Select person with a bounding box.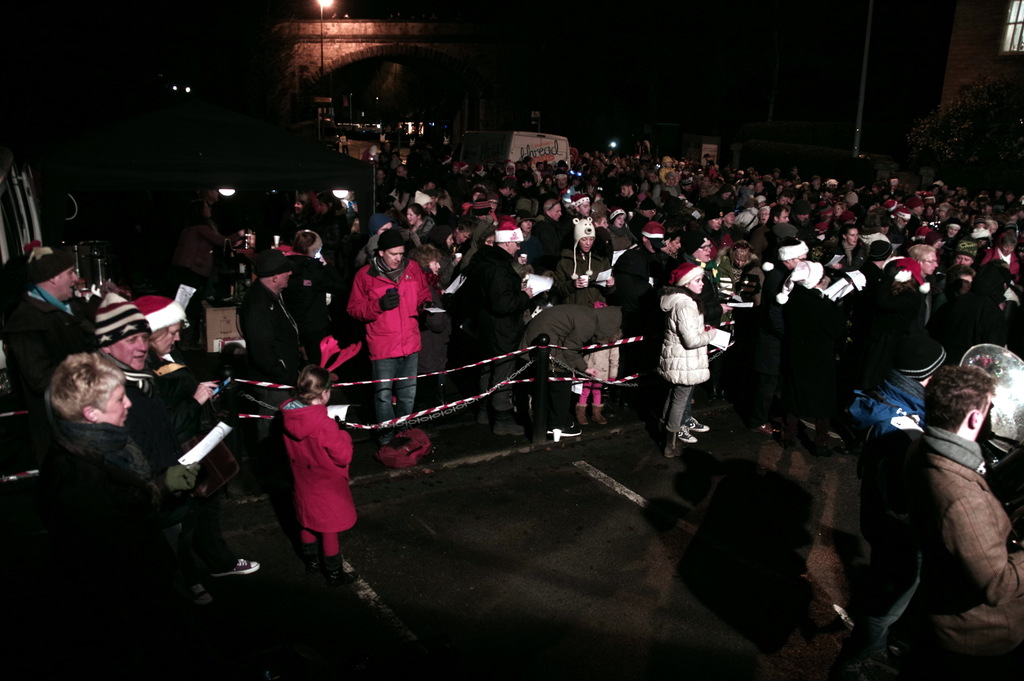
[852,334,944,459].
